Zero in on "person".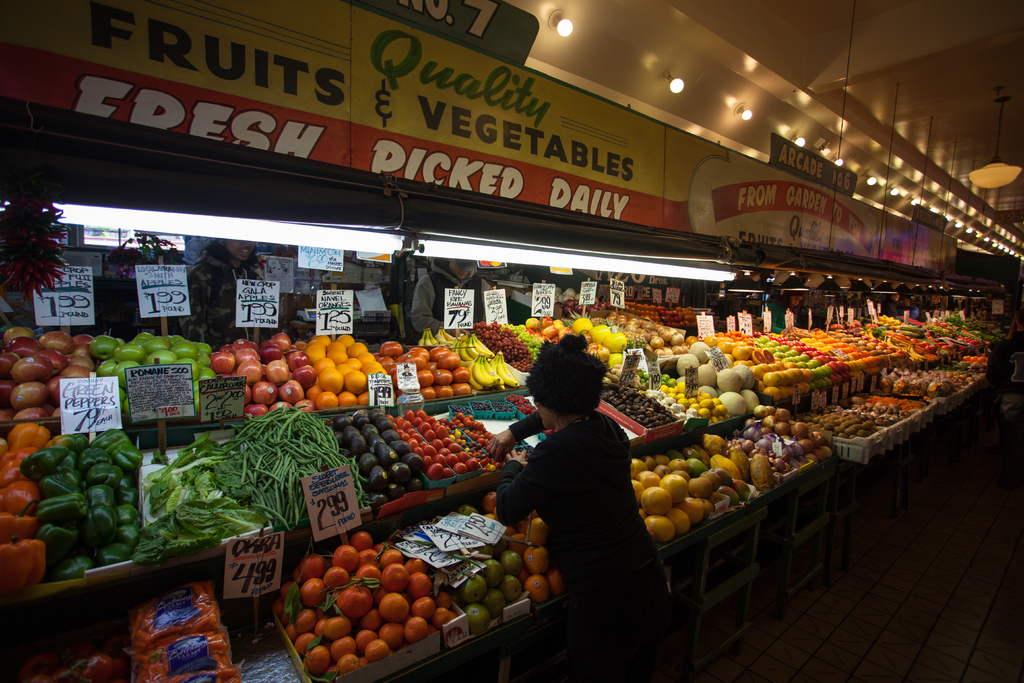
Zeroed in: crop(767, 290, 806, 333).
